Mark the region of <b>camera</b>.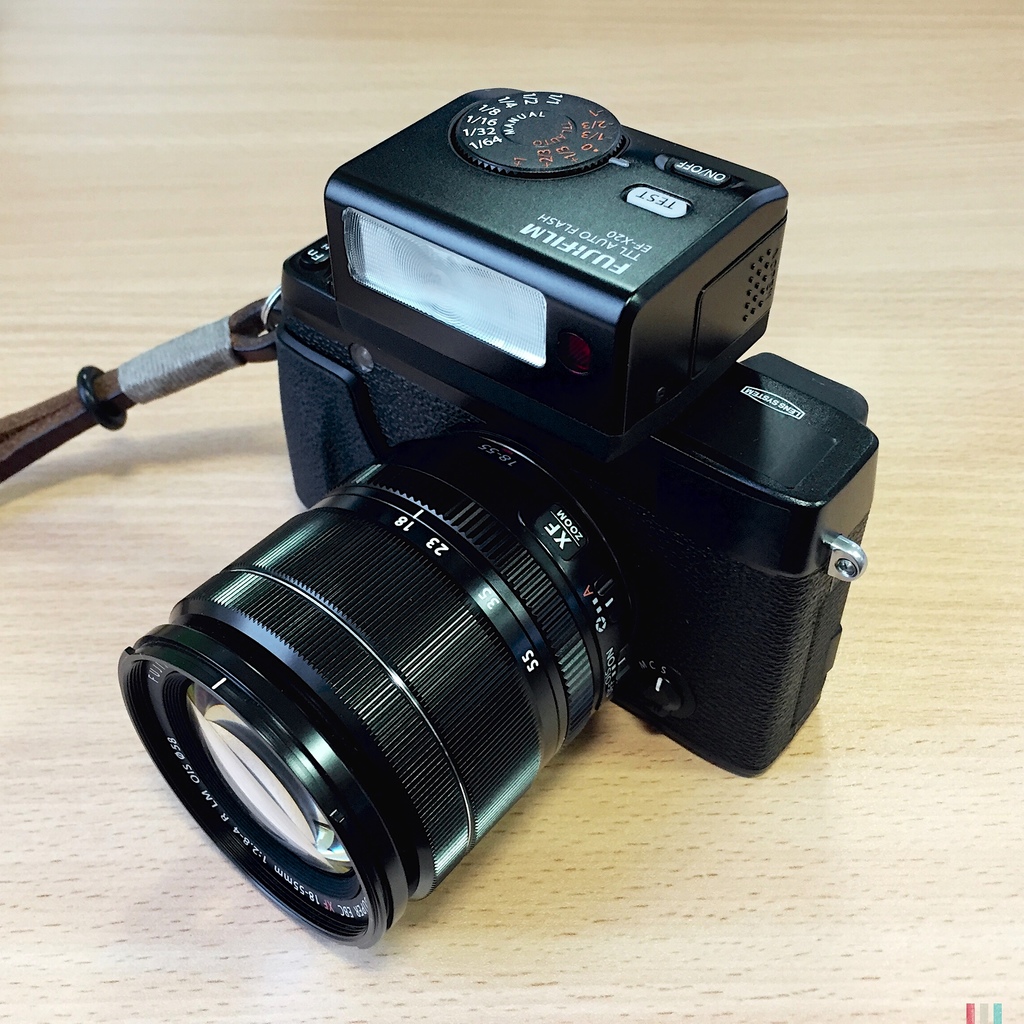
Region: left=55, top=59, right=904, bottom=979.
